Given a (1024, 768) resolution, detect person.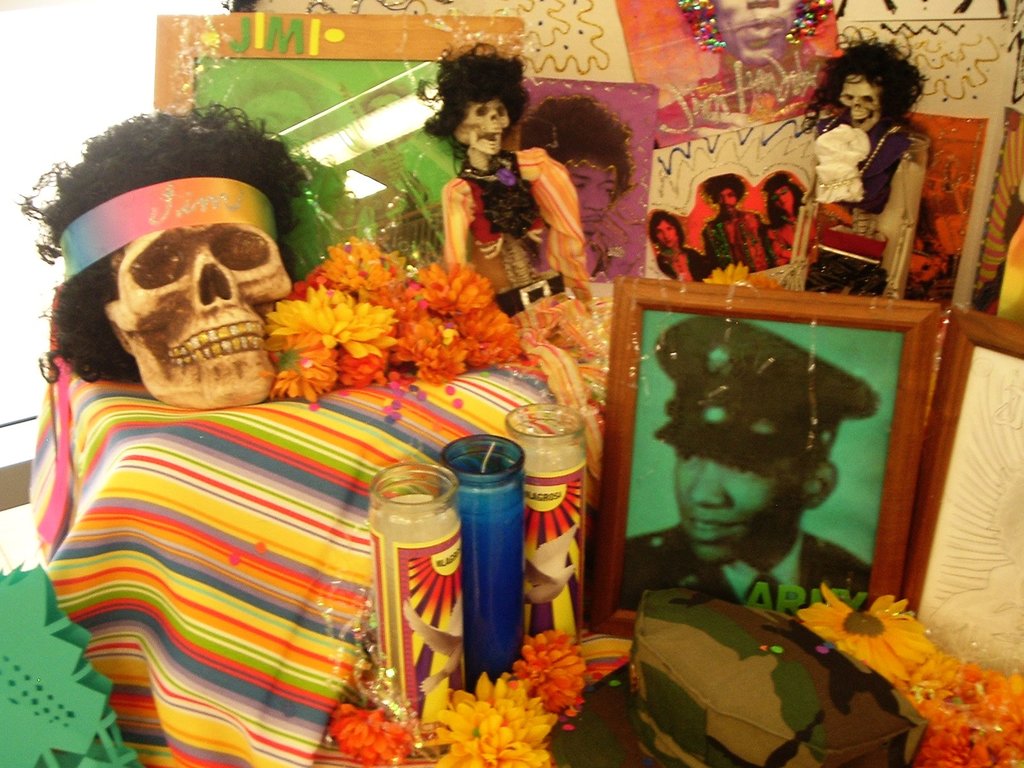
{"x1": 695, "y1": 177, "x2": 776, "y2": 271}.
